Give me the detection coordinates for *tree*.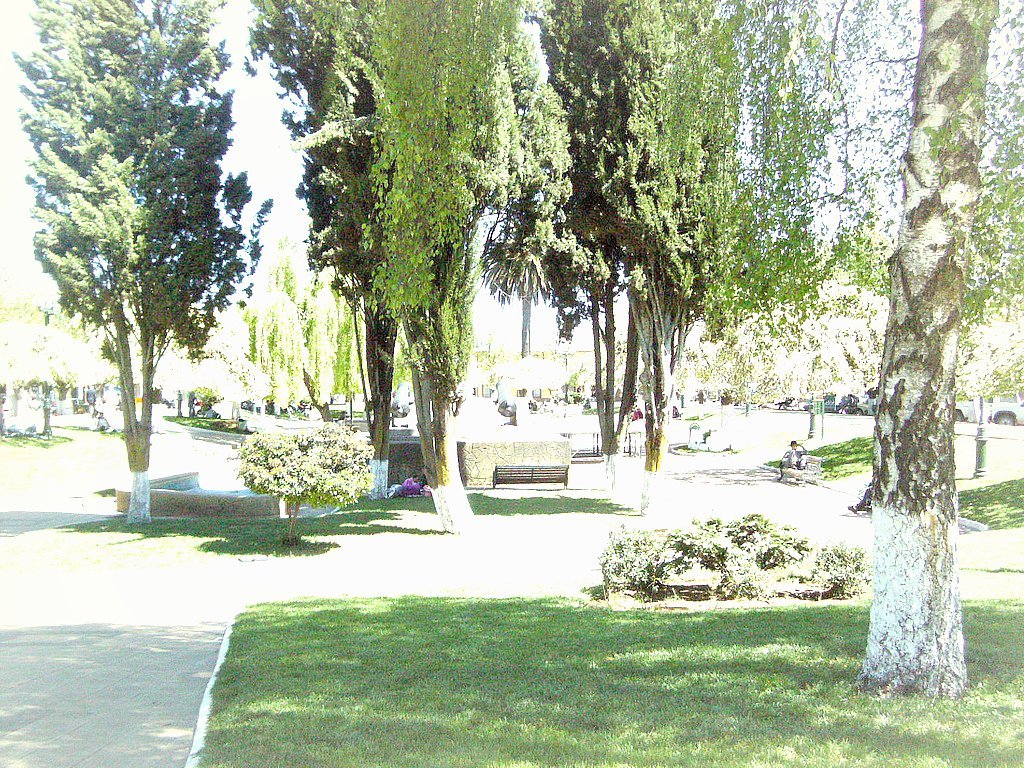
select_region(40, 38, 276, 529).
